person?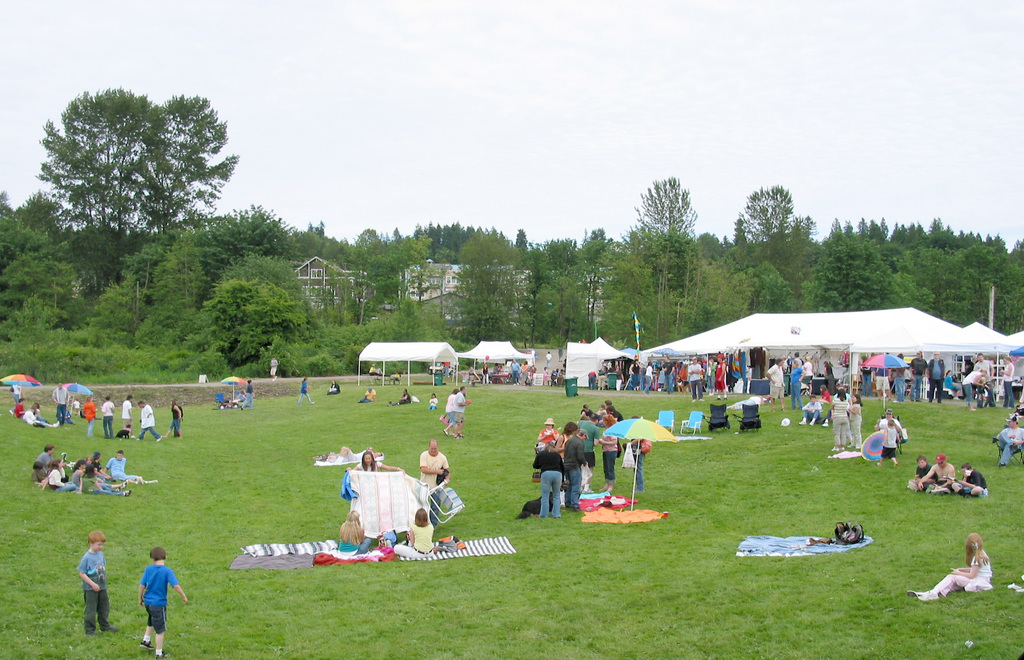
box(13, 398, 23, 419)
